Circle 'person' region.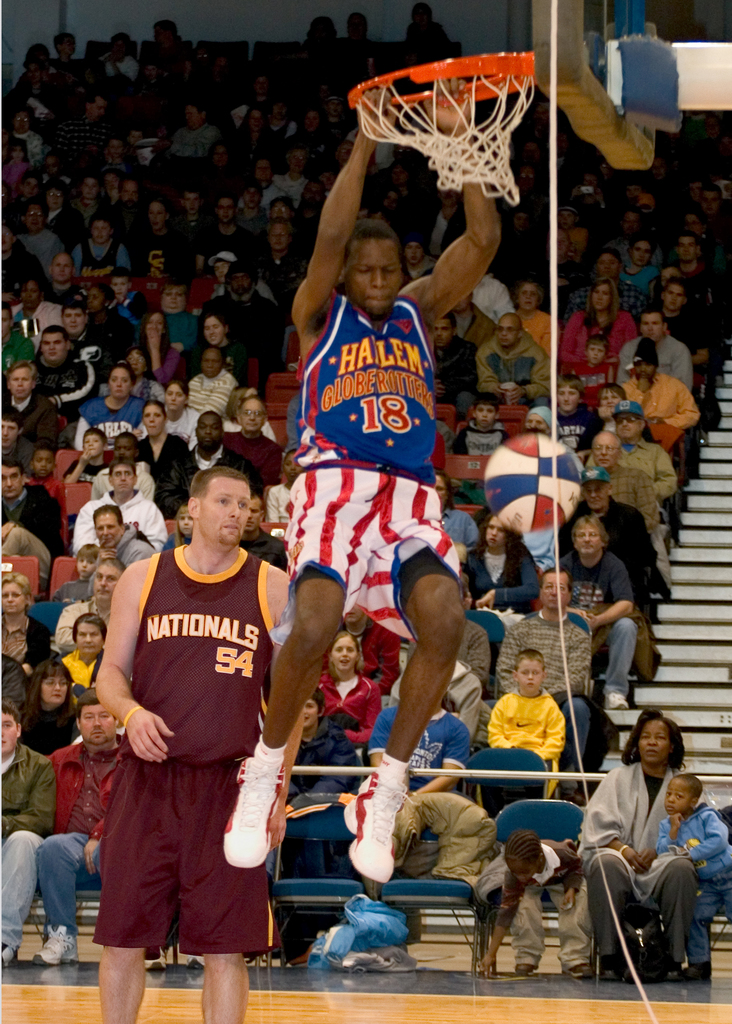
Region: <box>152,280,203,350</box>.
